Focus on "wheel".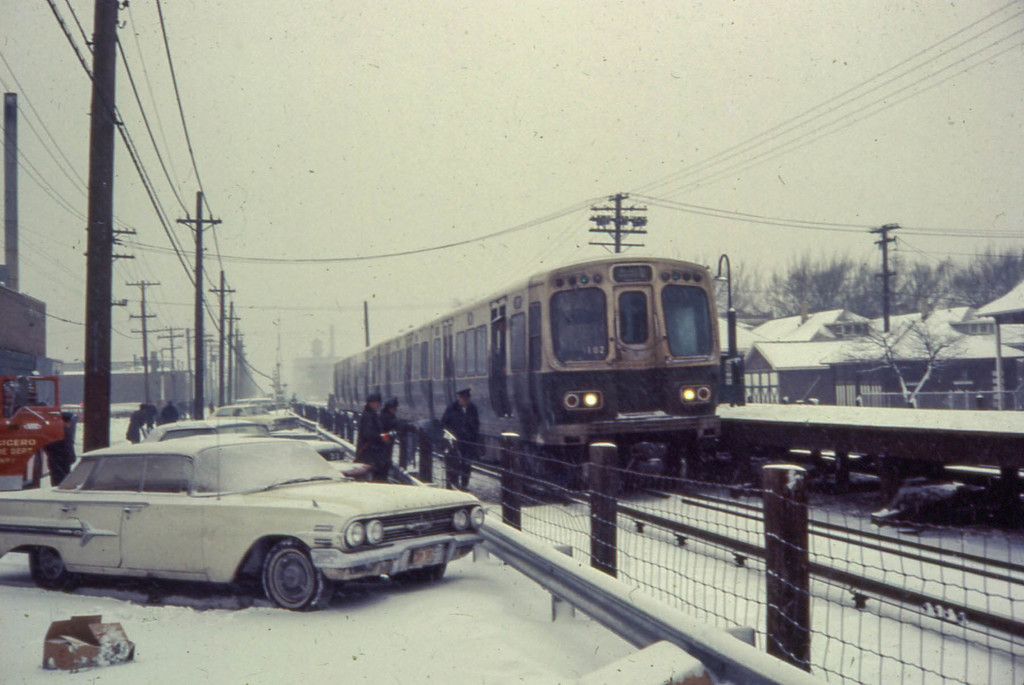
Focused at box=[387, 560, 444, 589].
